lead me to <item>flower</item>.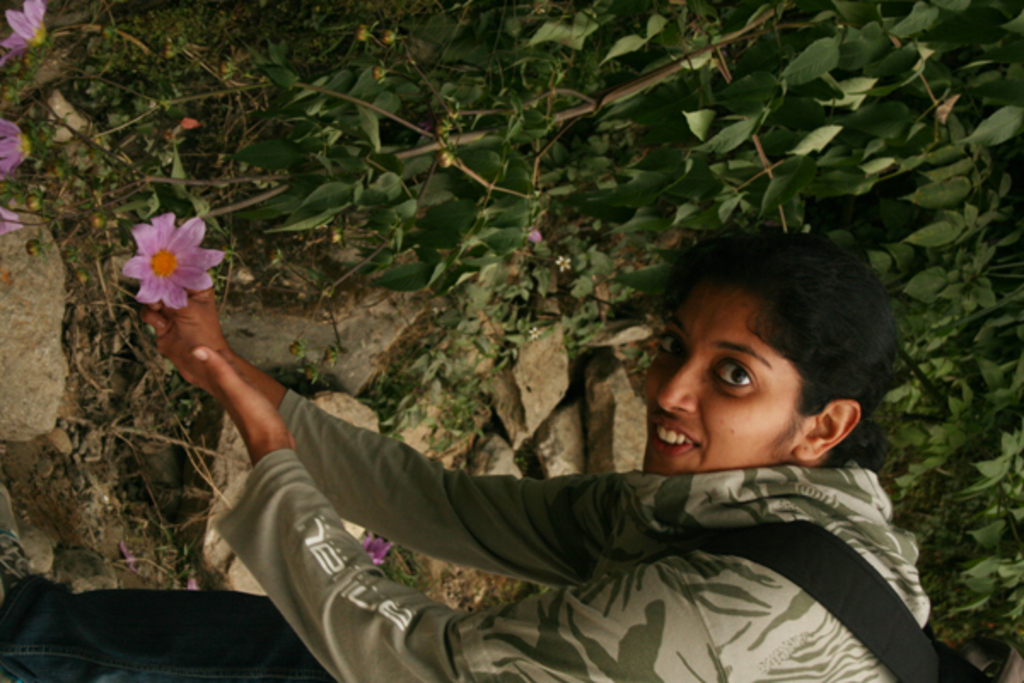
Lead to pyautogui.locateOnScreen(355, 529, 389, 563).
